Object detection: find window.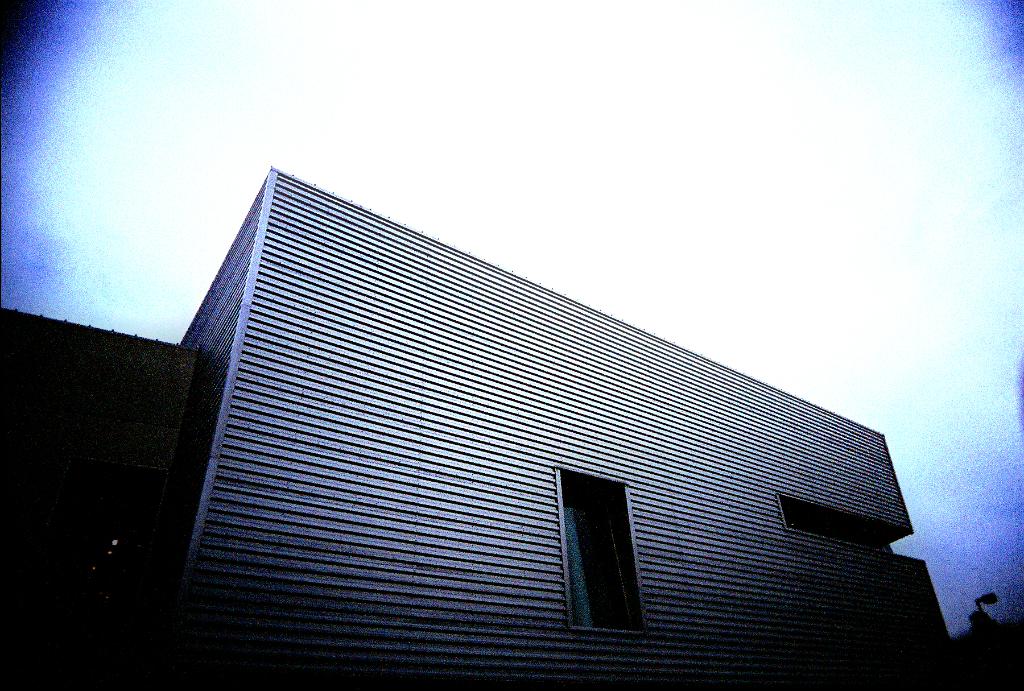
[left=567, top=450, right=658, bottom=633].
